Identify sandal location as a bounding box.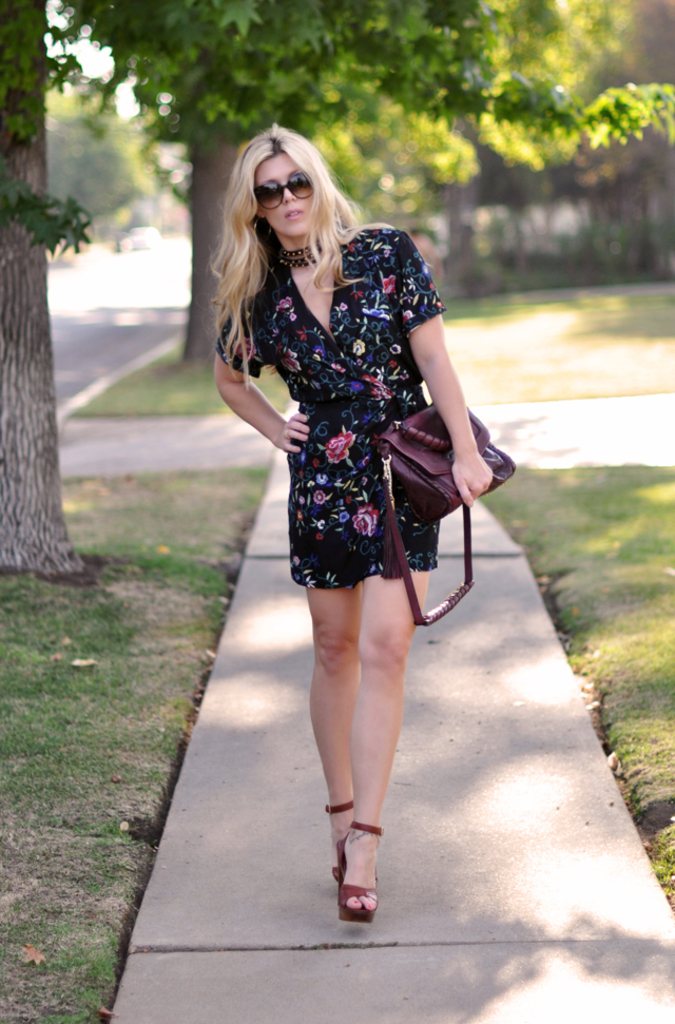
detection(338, 827, 379, 919).
